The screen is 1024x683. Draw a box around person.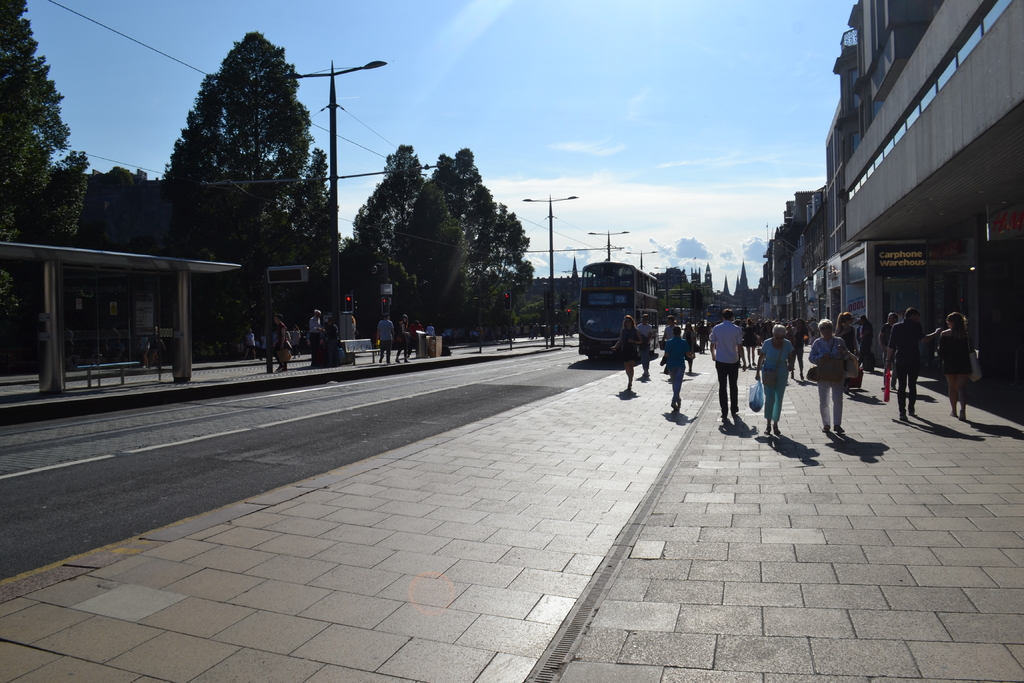
(453, 327, 460, 345).
